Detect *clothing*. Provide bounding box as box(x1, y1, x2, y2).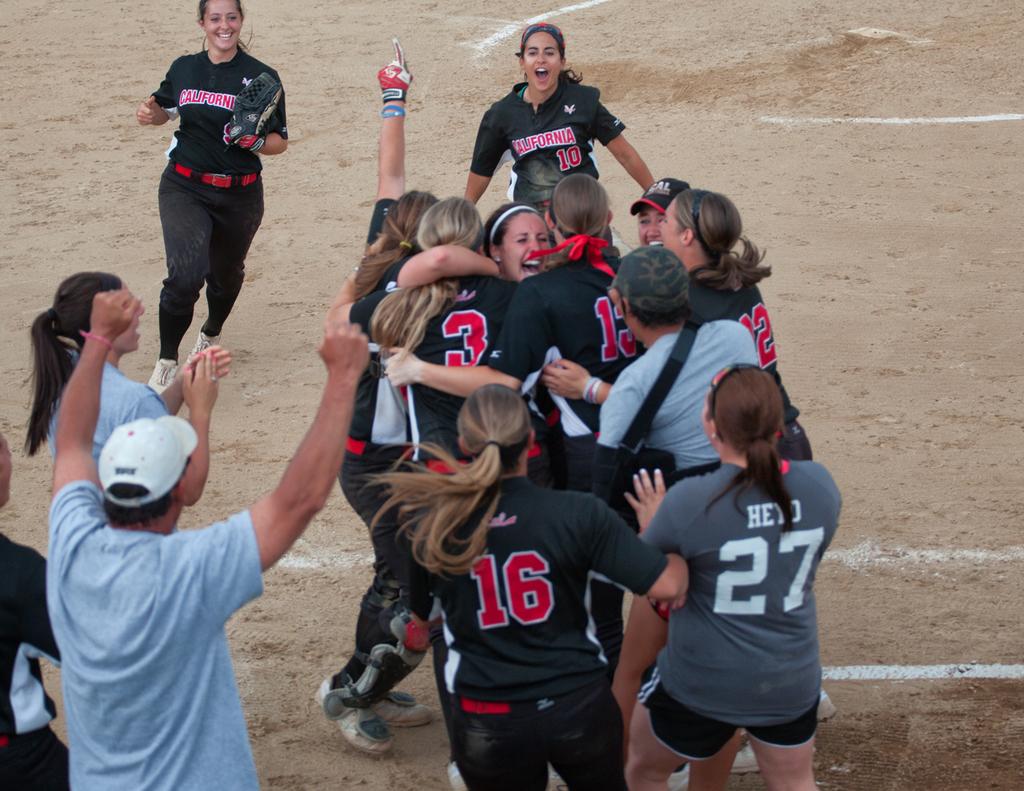
box(45, 482, 269, 790).
